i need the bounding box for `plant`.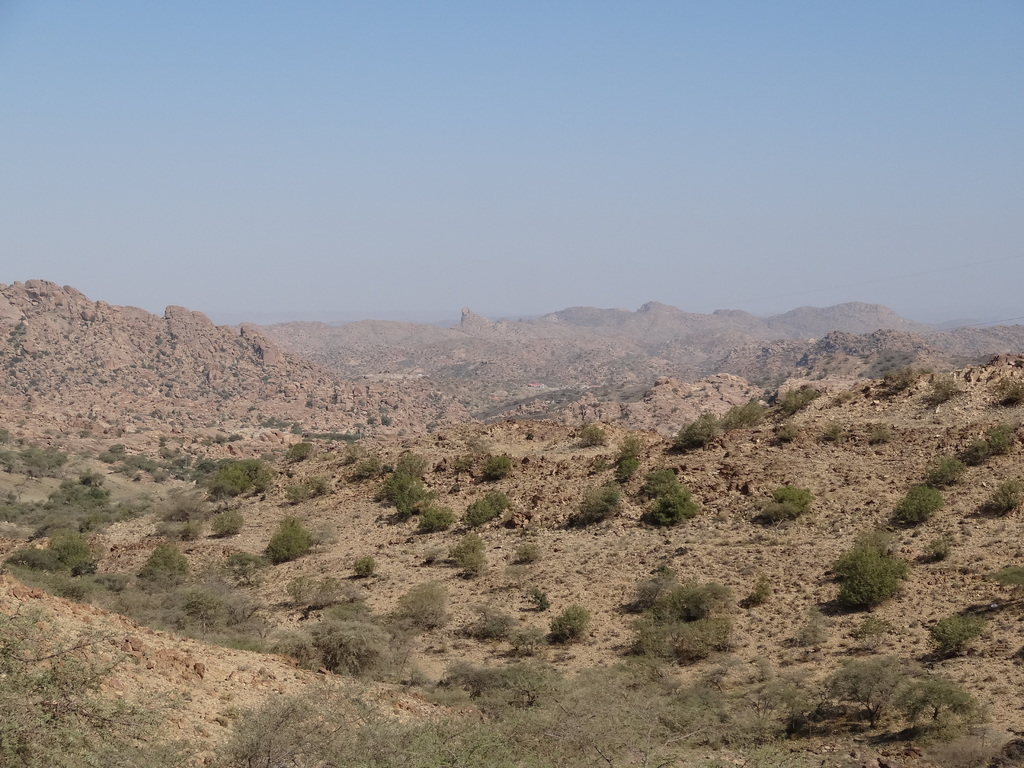
Here it is: {"x1": 828, "y1": 529, "x2": 929, "y2": 627}.
